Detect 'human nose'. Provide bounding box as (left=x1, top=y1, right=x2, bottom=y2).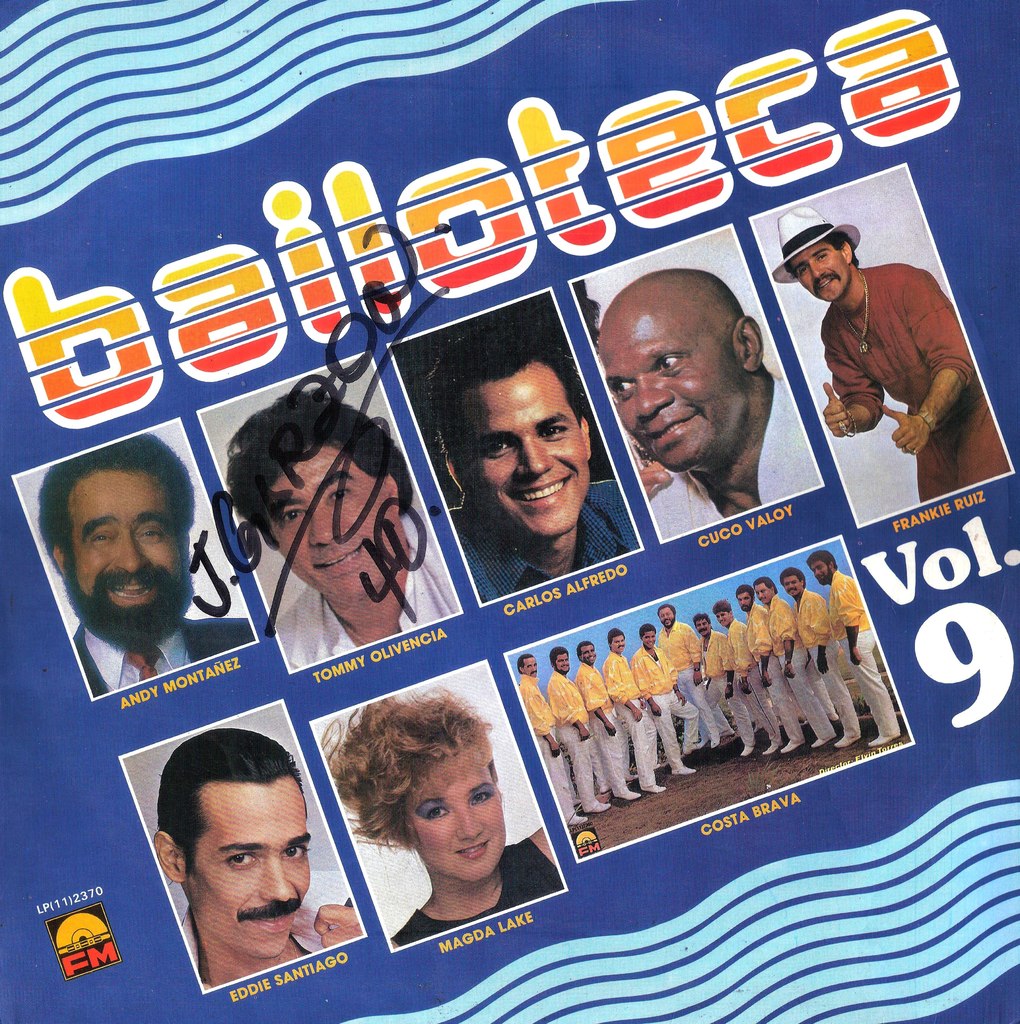
(left=816, top=571, right=824, bottom=578).
